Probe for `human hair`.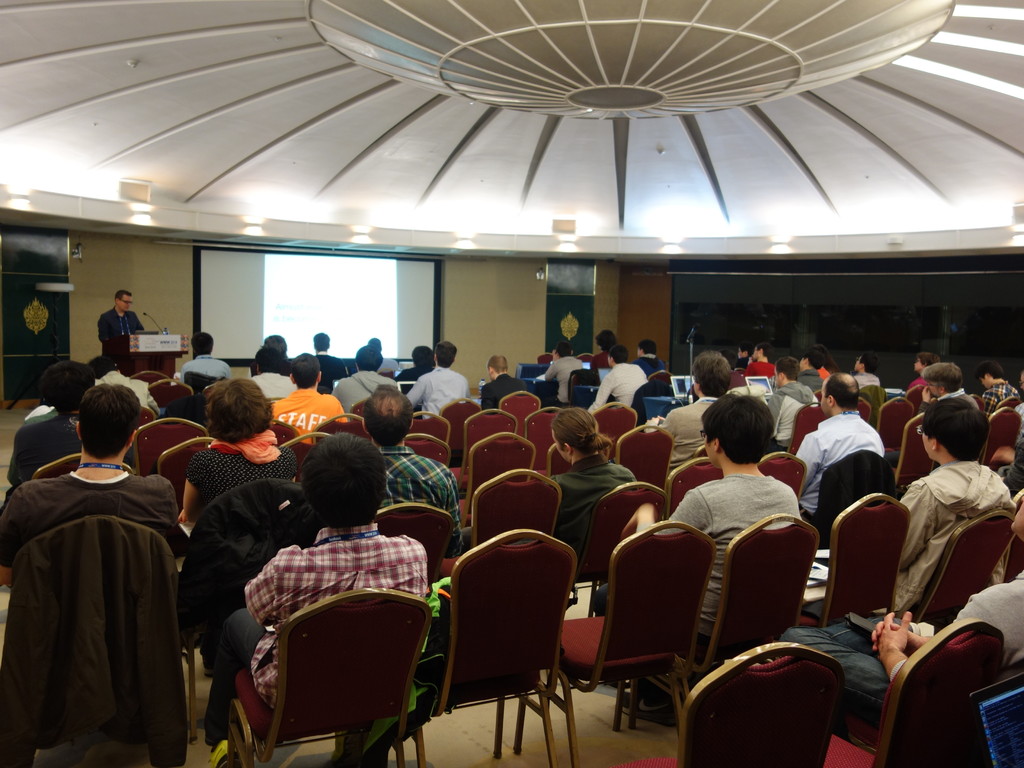
Probe result: x1=208, y1=381, x2=273, y2=441.
